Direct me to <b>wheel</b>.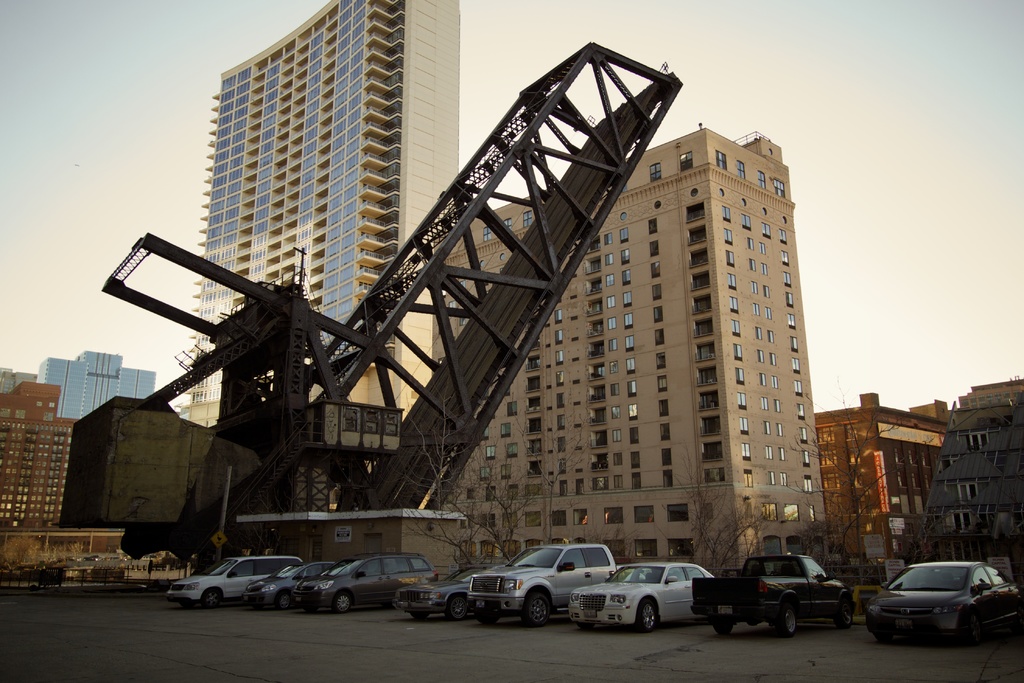
Direction: 280/597/290/611.
